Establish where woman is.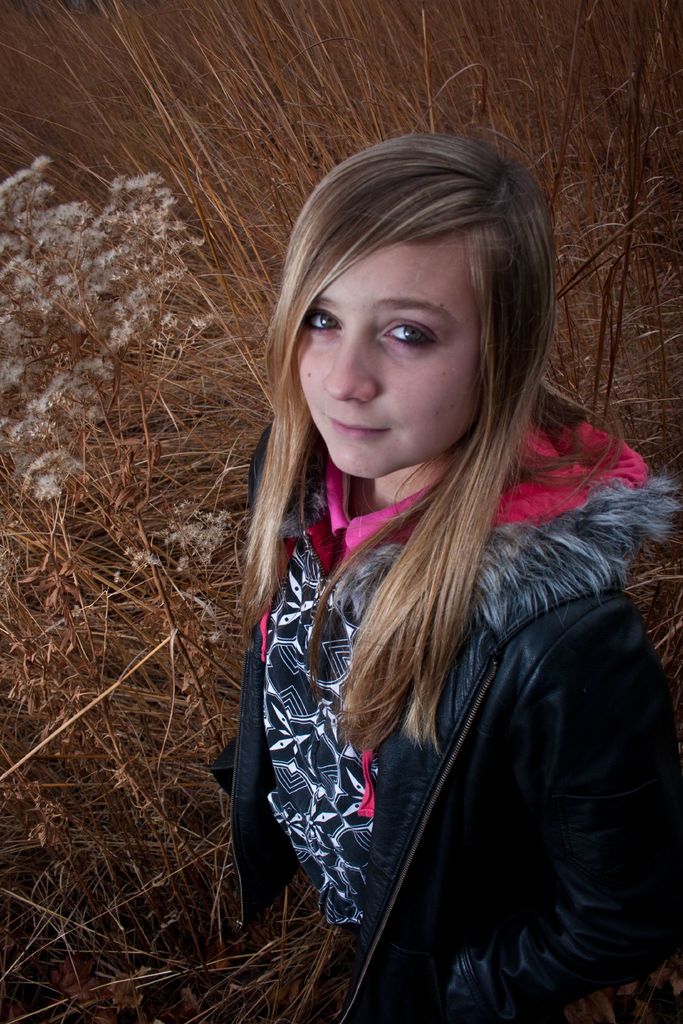
Established at {"x1": 199, "y1": 113, "x2": 664, "y2": 1023}.
